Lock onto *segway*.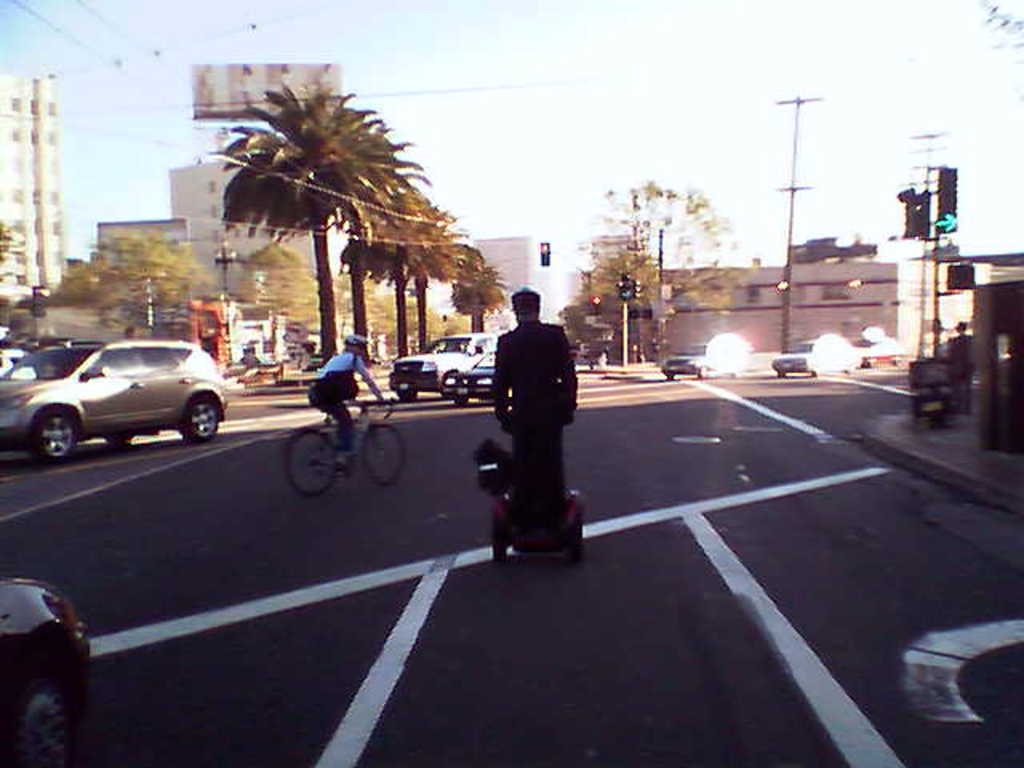
Locked: [483,384,590,576].
